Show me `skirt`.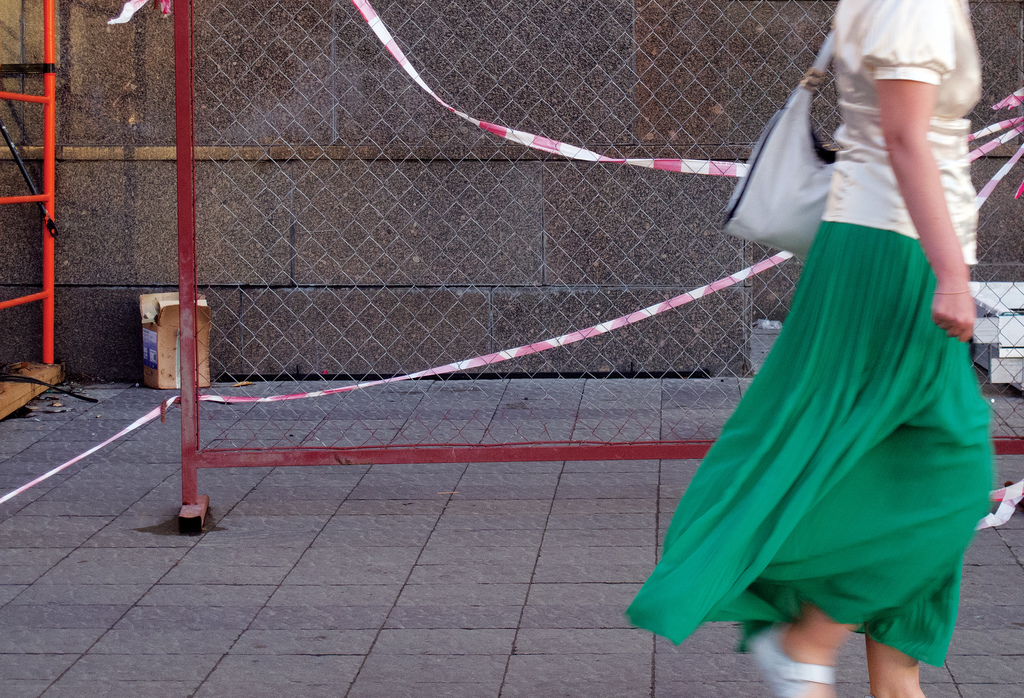
`skirt` is here: rect(619, 218, 997, 665).
